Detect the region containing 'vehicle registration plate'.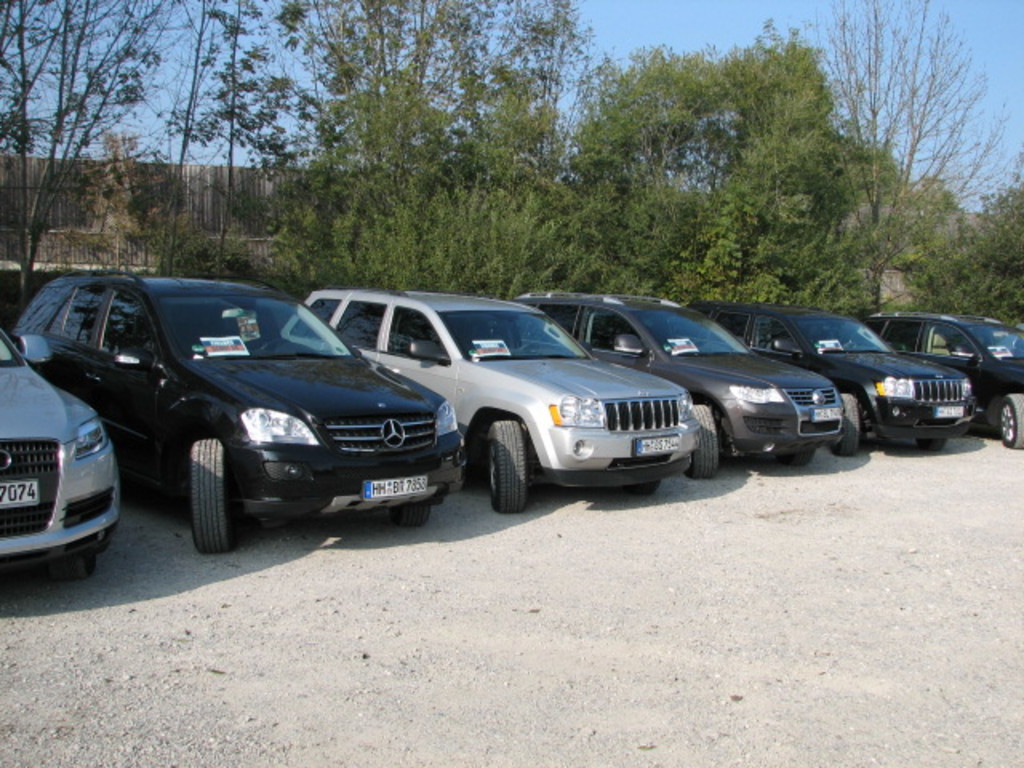
box=[363, 472, 427, 499].
